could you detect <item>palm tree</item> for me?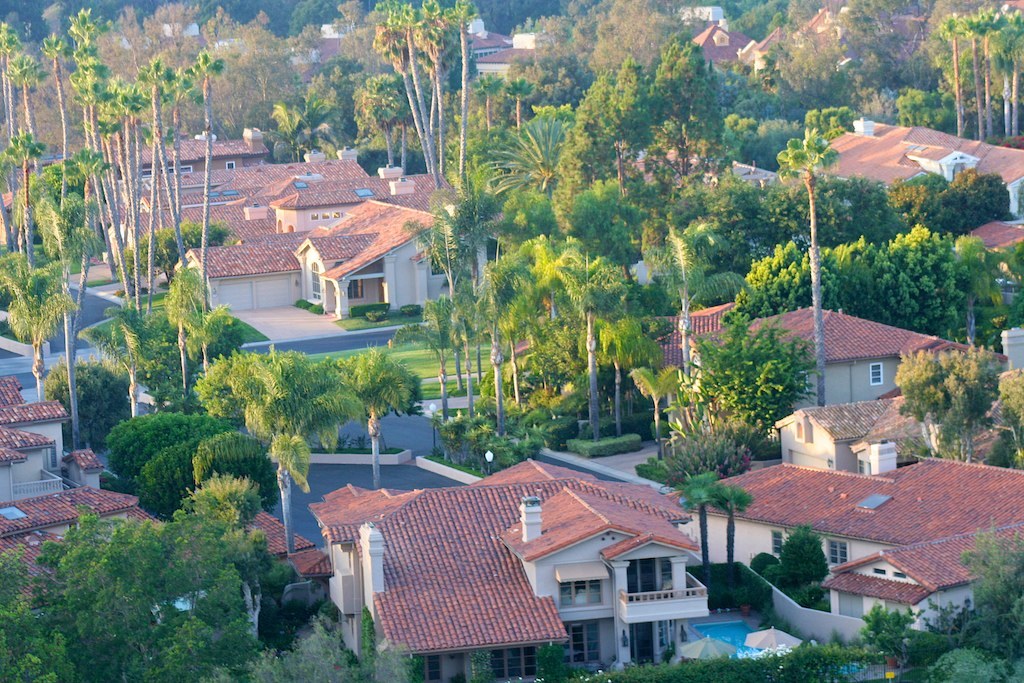
Detection result: [96,80,137,252].
